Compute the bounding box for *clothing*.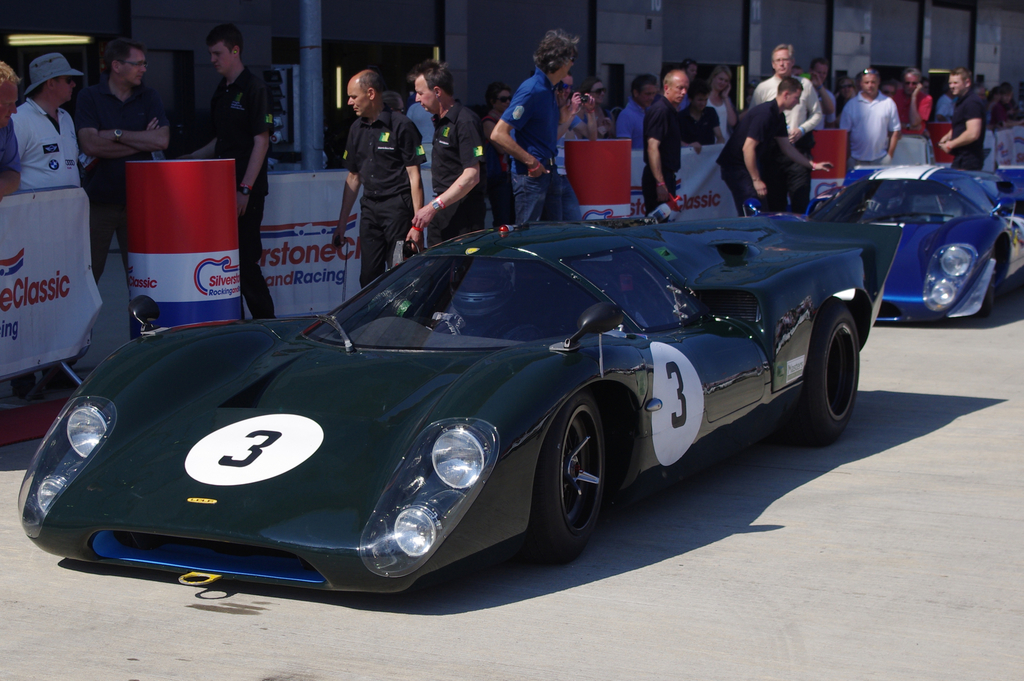
561,106,579,161.
